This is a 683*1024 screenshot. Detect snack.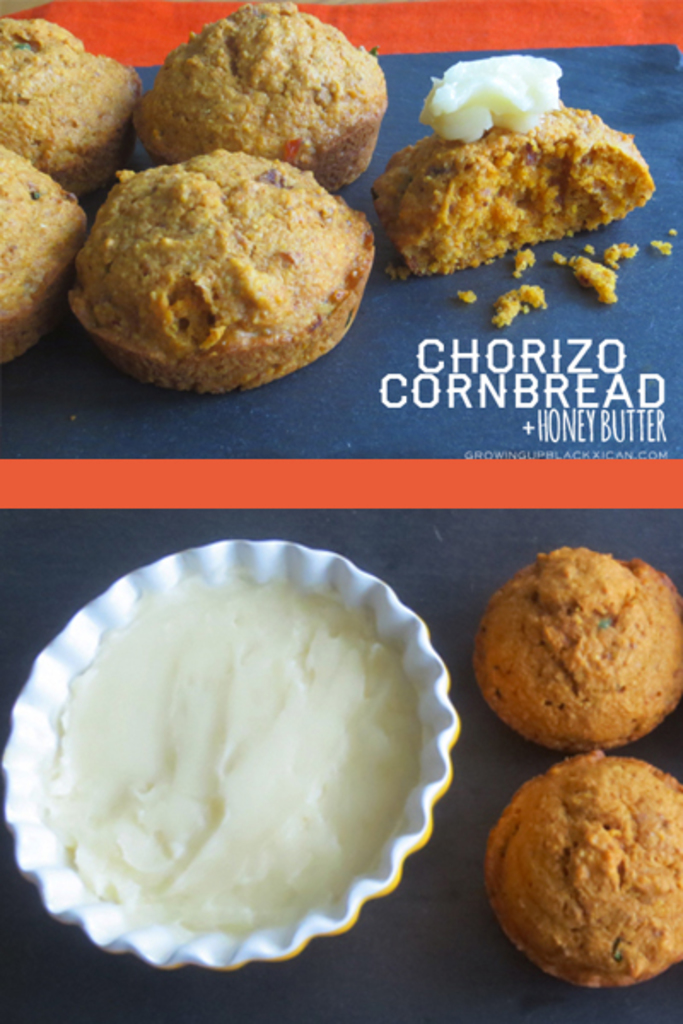
rect(68, 148, 384, 391).
